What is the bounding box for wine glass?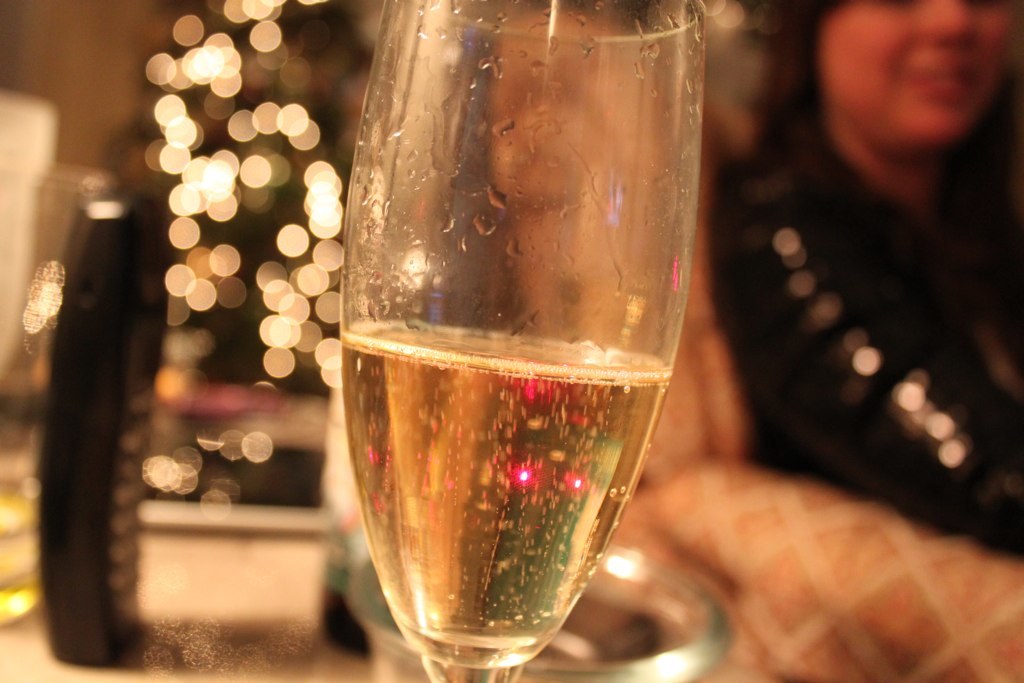
pyautogui.locateOnScreen(330, 0, 687, 682).
